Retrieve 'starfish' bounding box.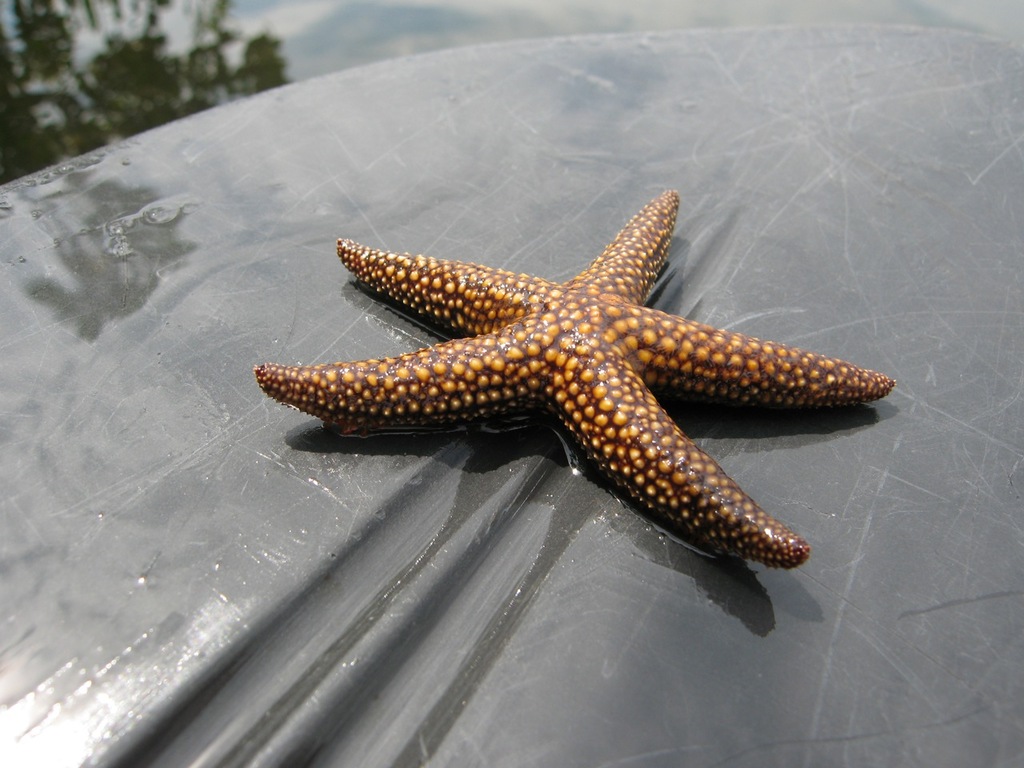
Bounding box: <bbox>249, 186, 894, 574</bbox>.
